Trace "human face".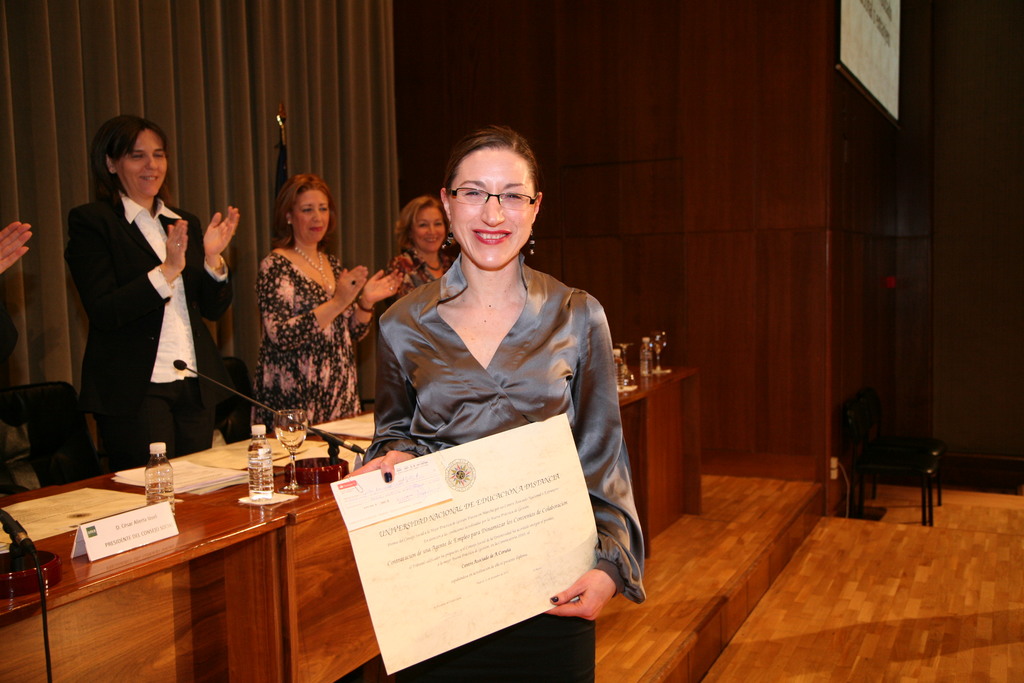
Traced to x1=294, y1=191, x2=330, y2=245.
